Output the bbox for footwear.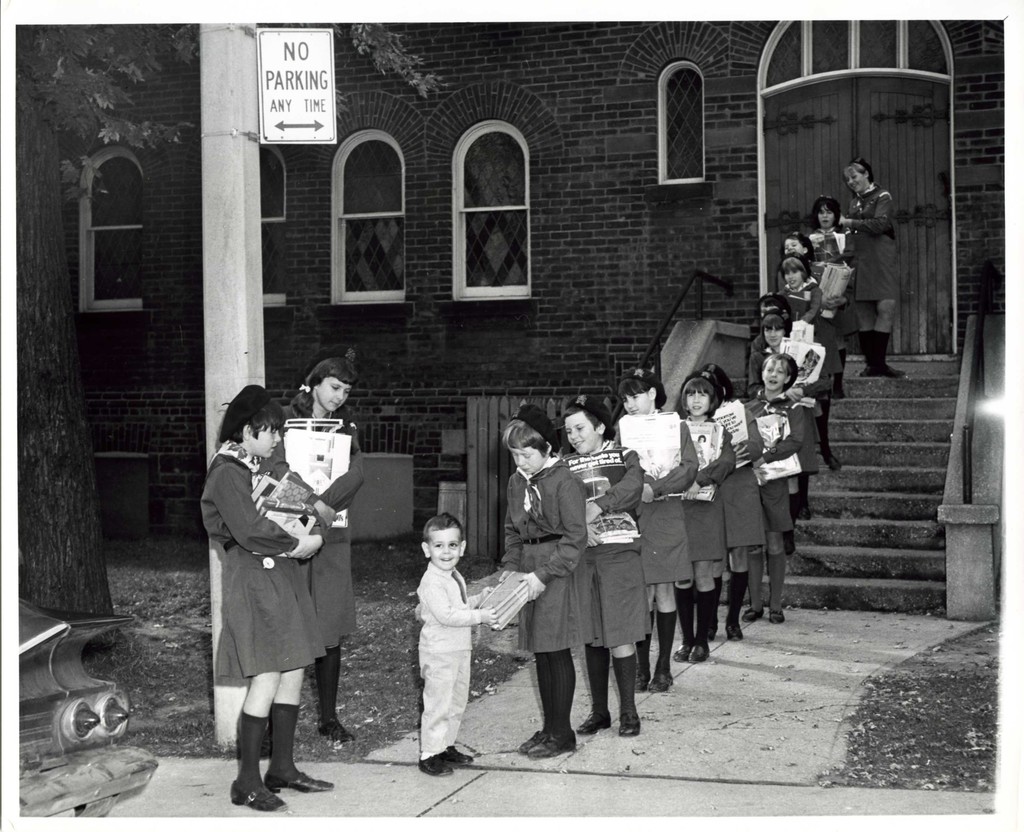
rect(823, 453, 844, 472).
